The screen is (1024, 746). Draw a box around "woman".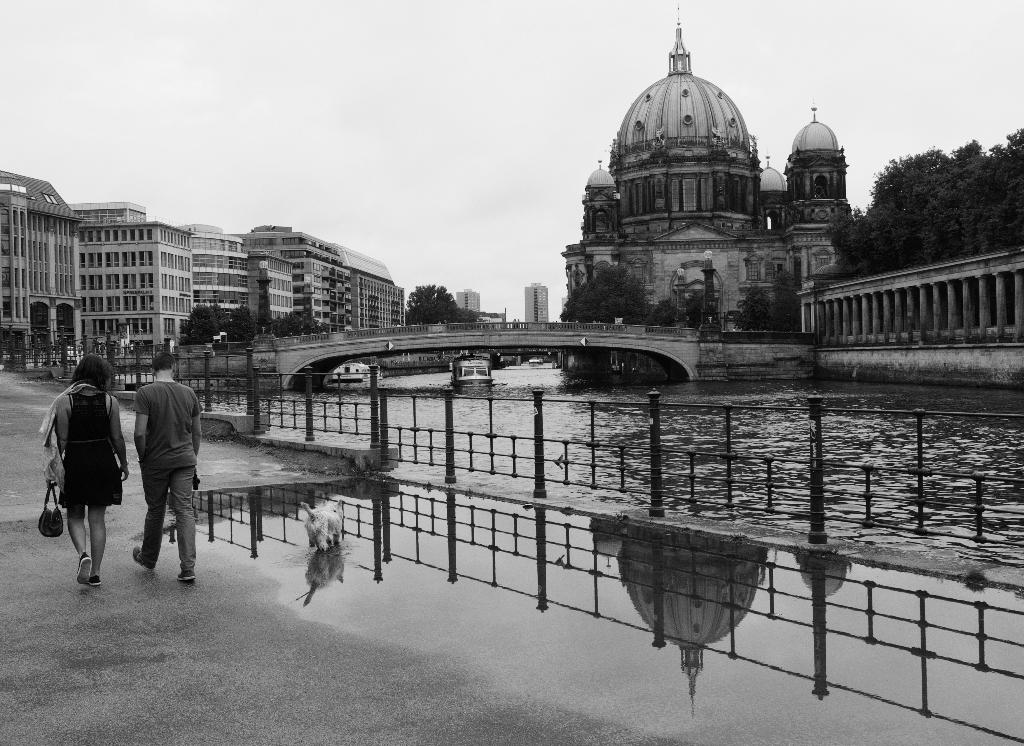
<region>39, 356, 129, 587</region>.
